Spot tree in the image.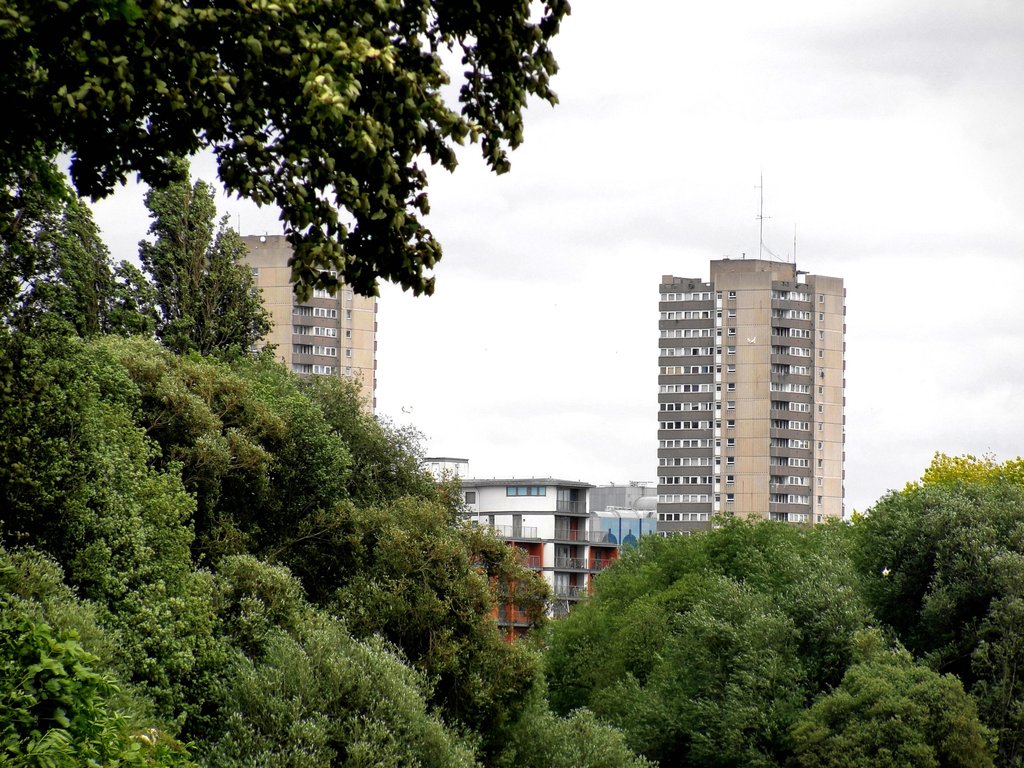
tree found at {"x1": 0, "y1": 544, "x2": 186, "y2": 760}.
